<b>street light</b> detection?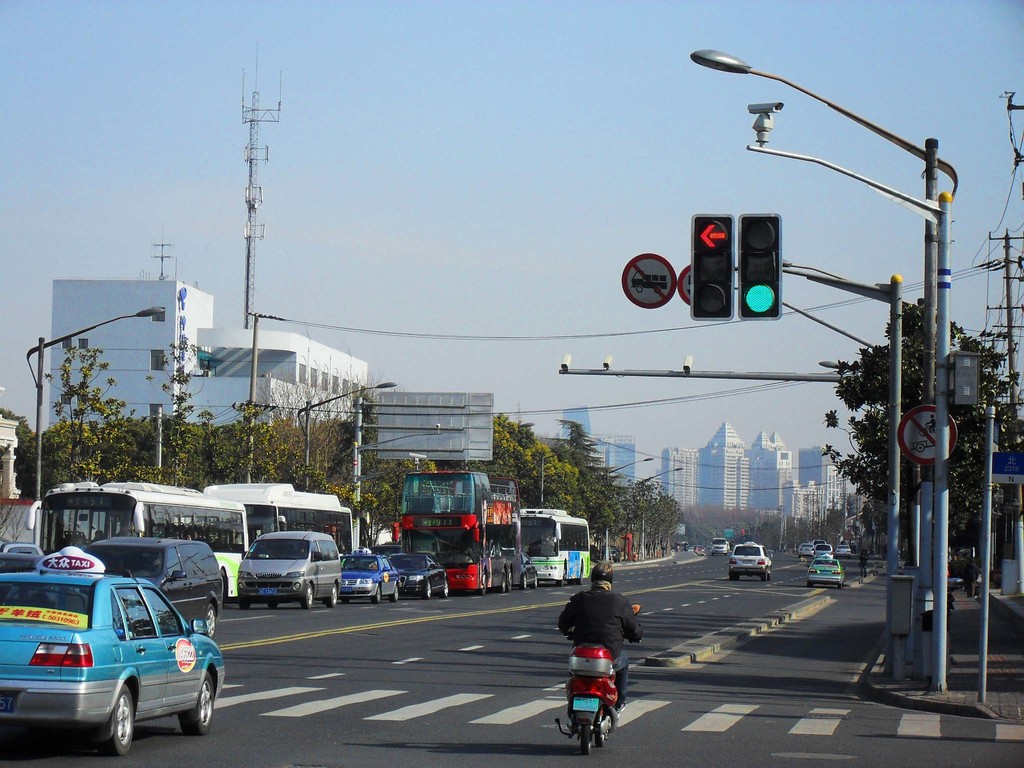
<region>607, 455, 655, 497</region>
